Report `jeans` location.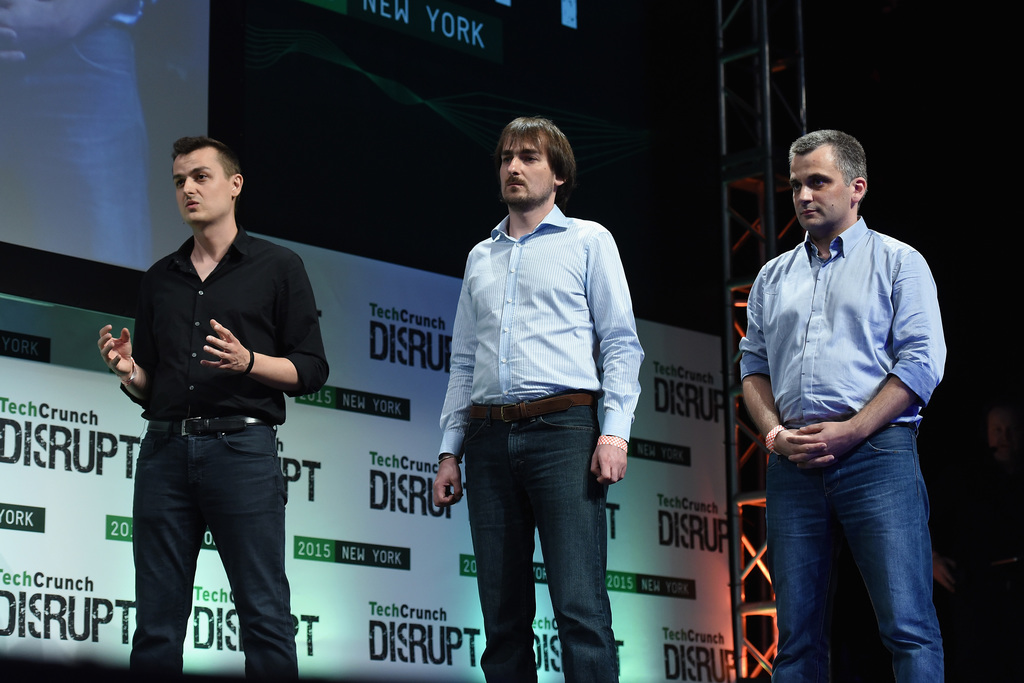
Report: <box>464,403,619,679</box>.
